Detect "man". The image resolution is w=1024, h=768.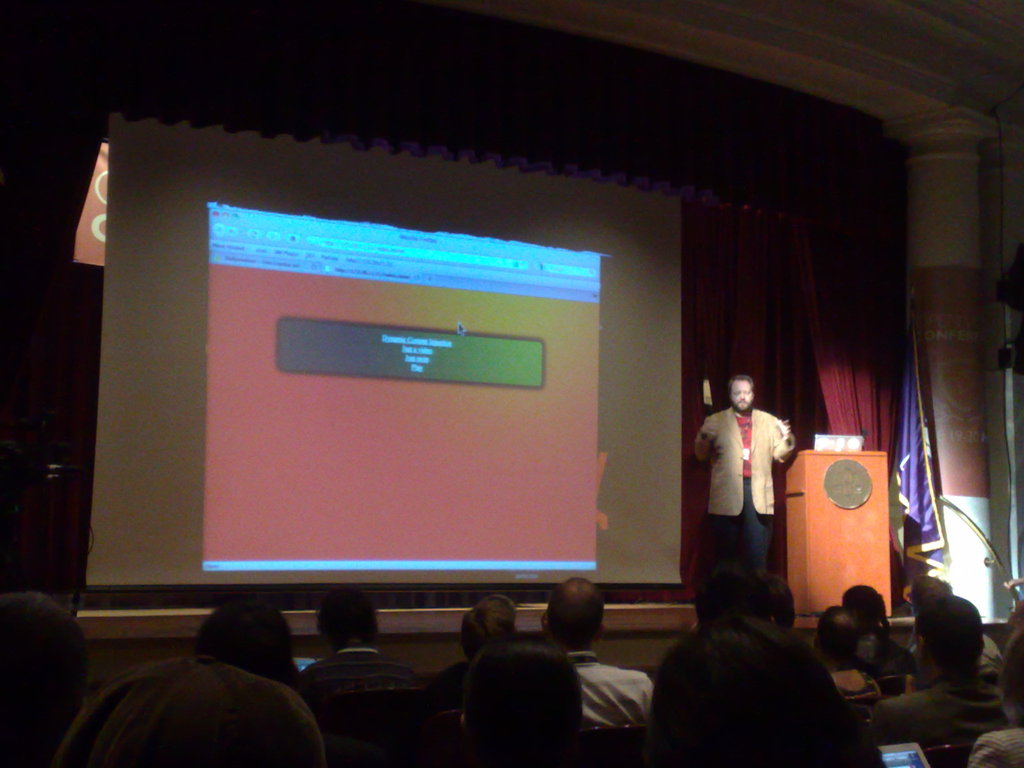
bbox=(701, 371, 803, 630).
